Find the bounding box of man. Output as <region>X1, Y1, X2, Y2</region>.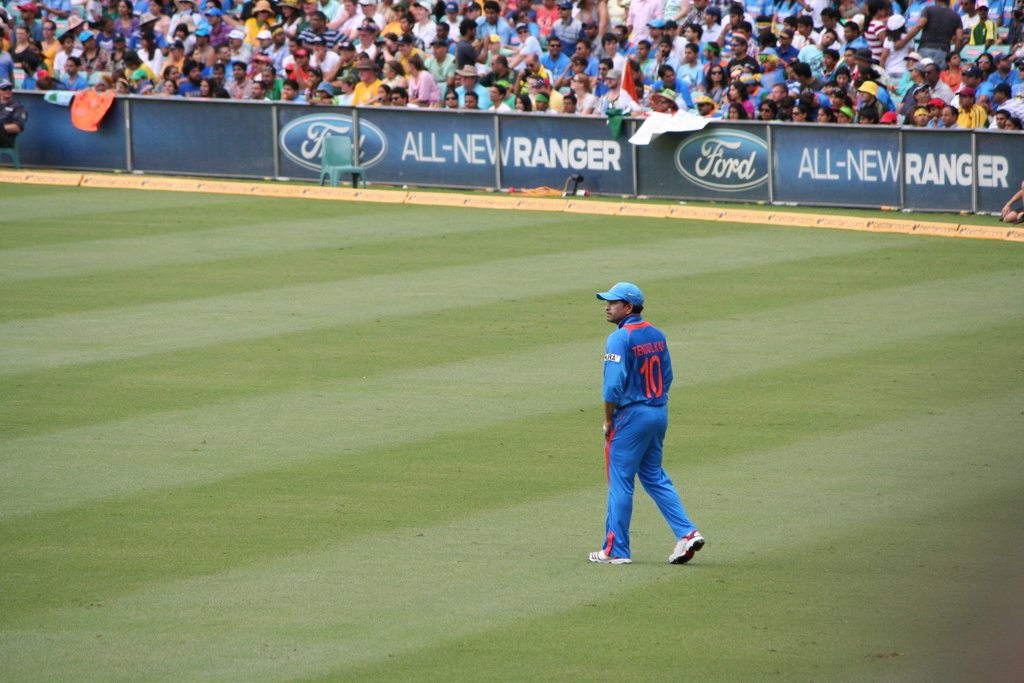
<region>461, 21, 484, 63</region>.
